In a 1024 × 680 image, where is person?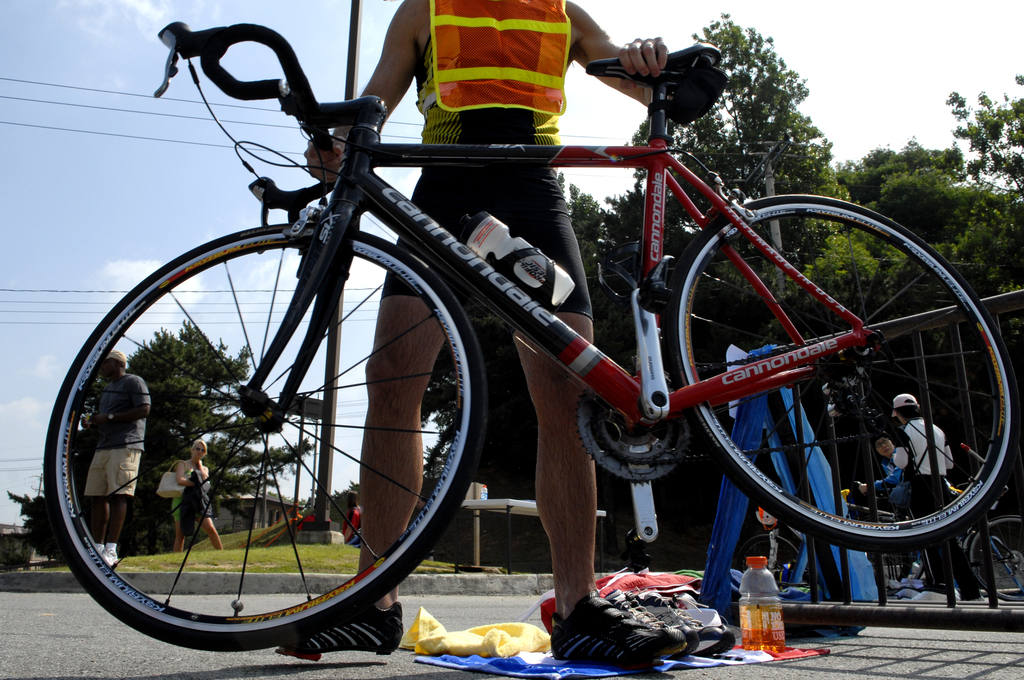
{"left": 886, "top": 394, "right": 981, "bottom": 602}.
